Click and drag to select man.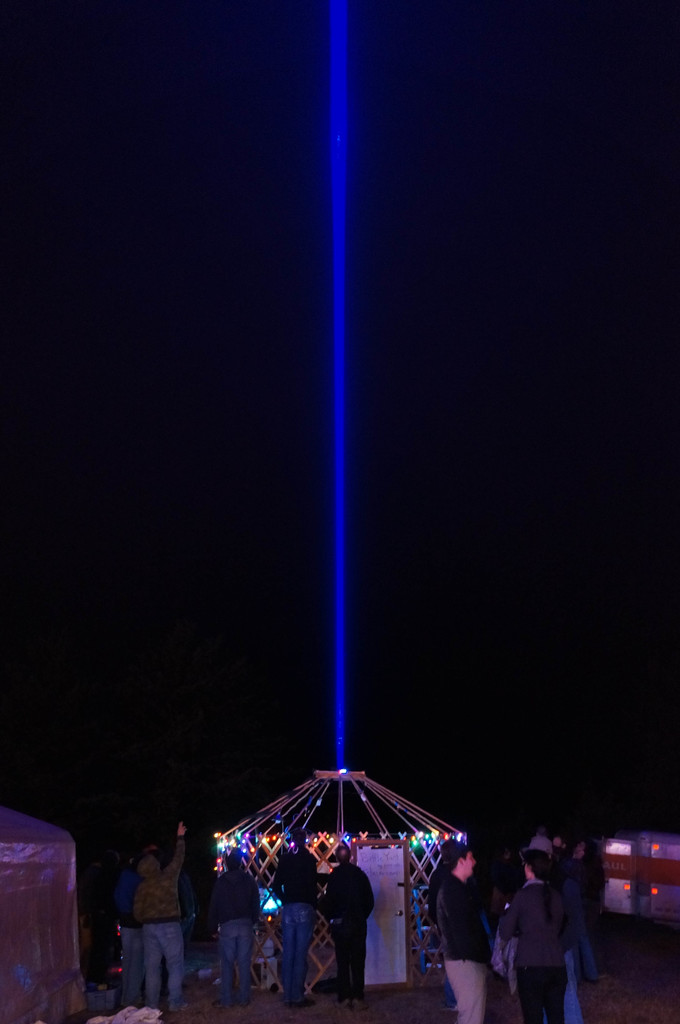
Selection: {"left": 322, "top": 844, "right": 375, "bottom": 1009}.
